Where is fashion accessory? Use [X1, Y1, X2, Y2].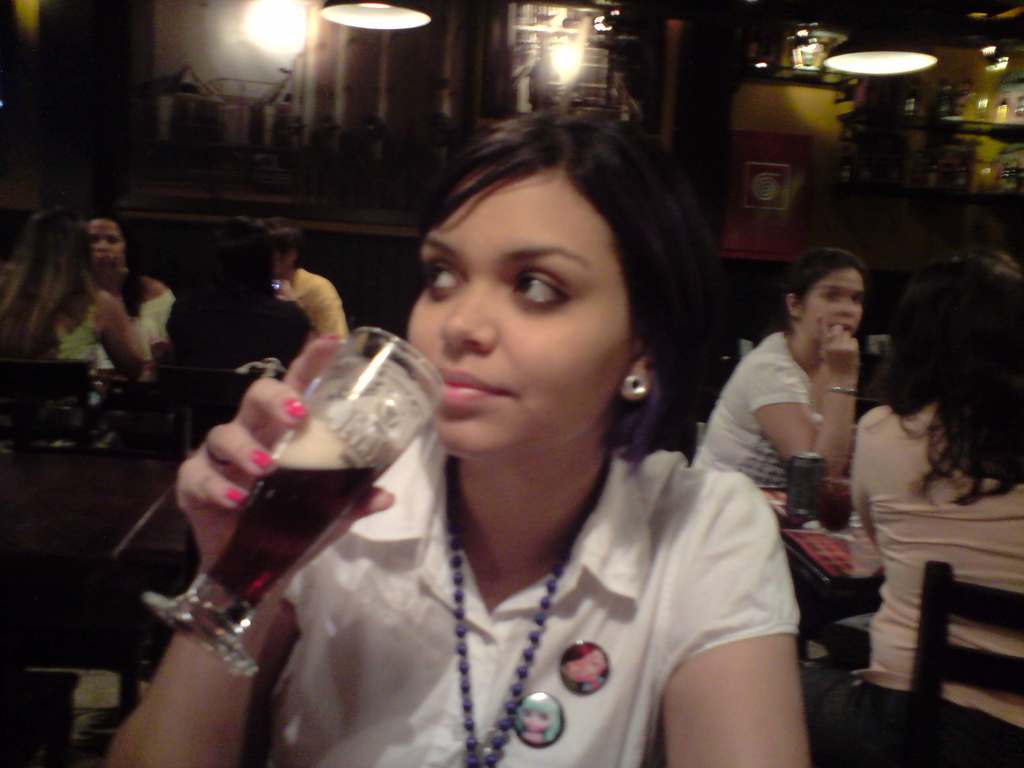
[624, 373, 645, 393].
